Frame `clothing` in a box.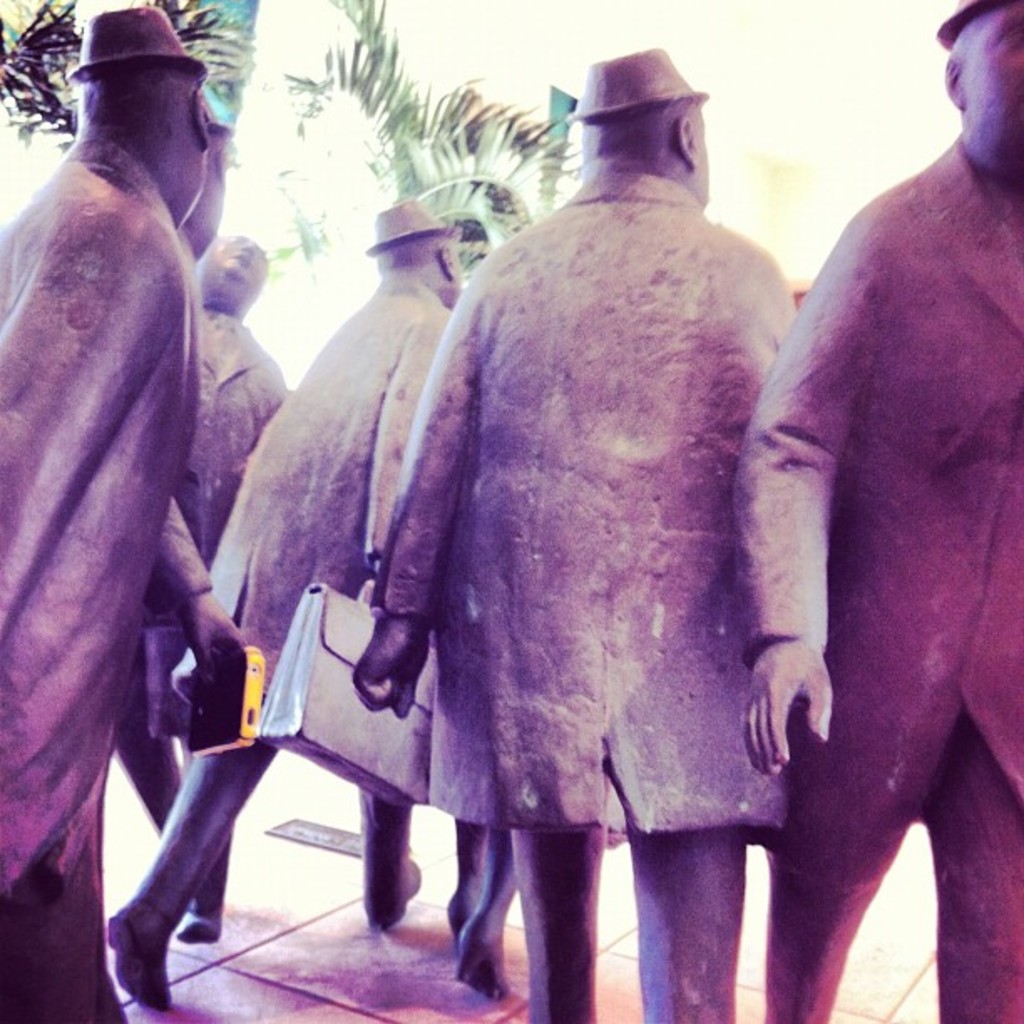
x1=120, y1=300, x2=283, y2=927.
